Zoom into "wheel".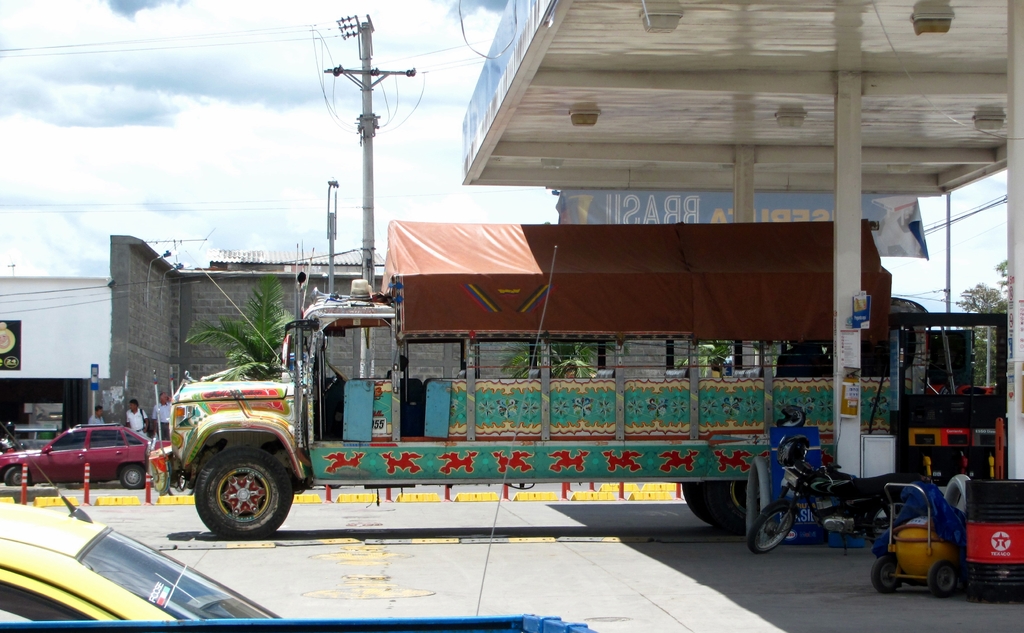
Zoom target: (x1=194, y1=442, x2=295, y2=541).
